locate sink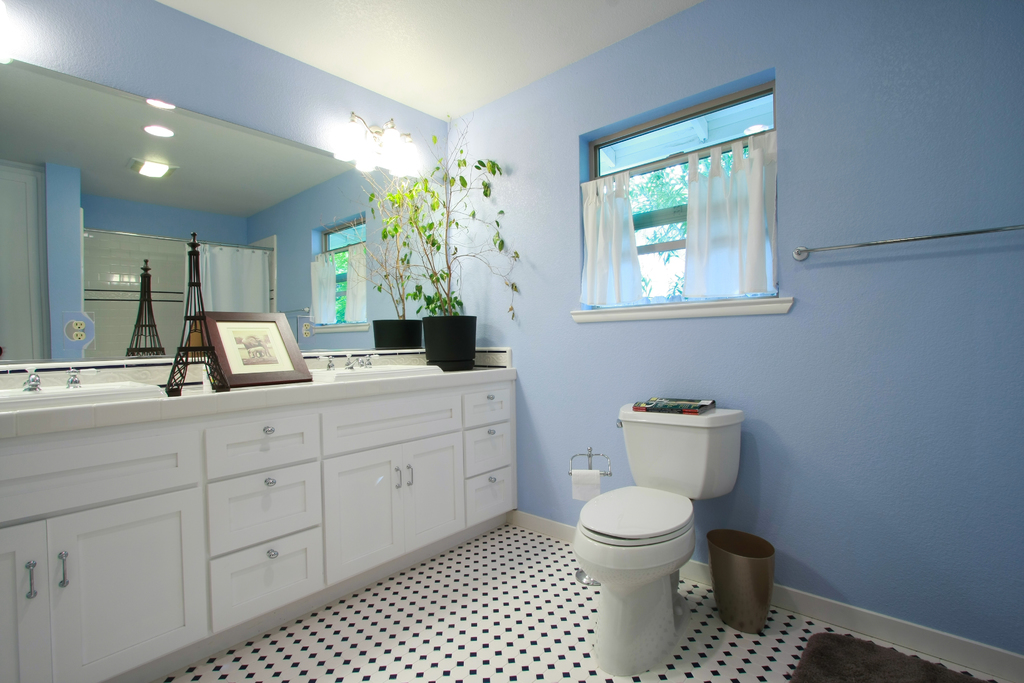
0, 366, 163, 415
